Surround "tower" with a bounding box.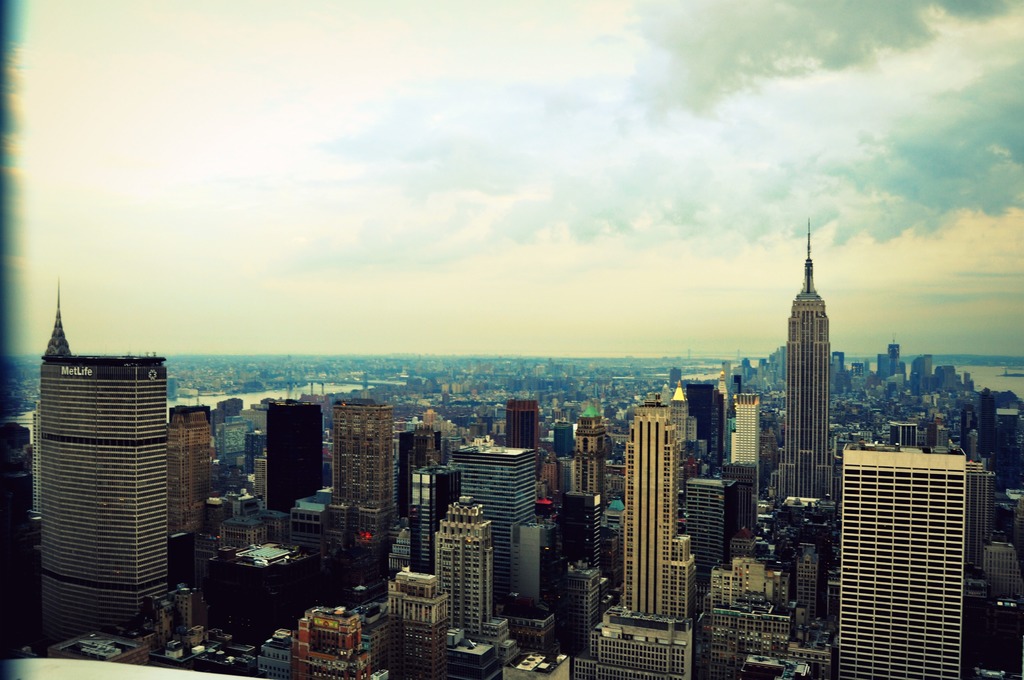
[x1=438, y1=496, x2=497, y2=639].
